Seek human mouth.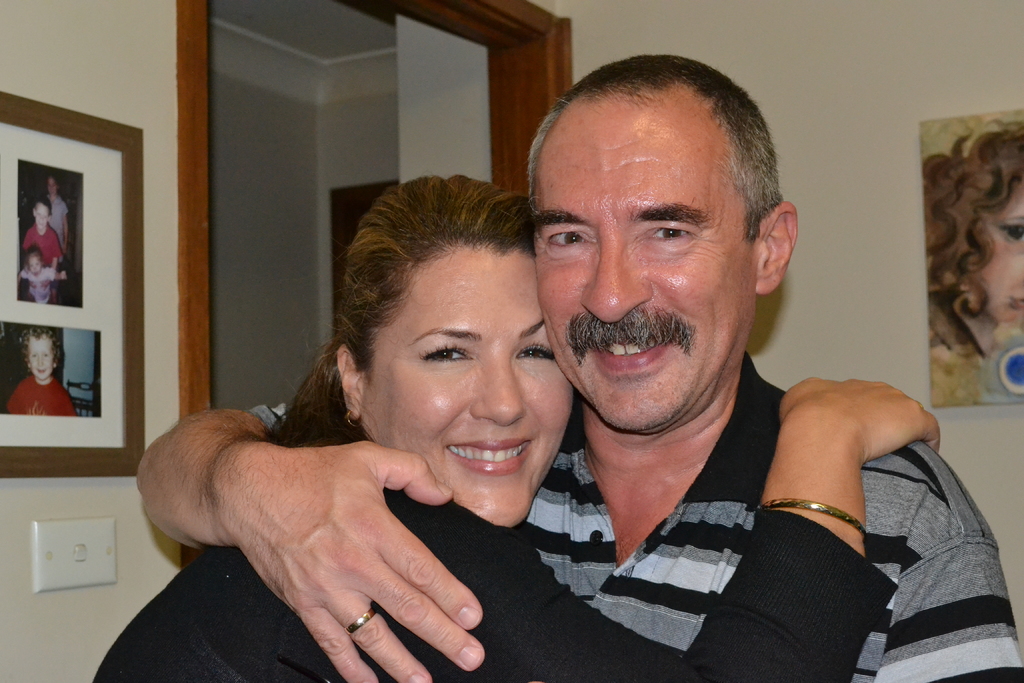
[444, 438, 535, 475].
